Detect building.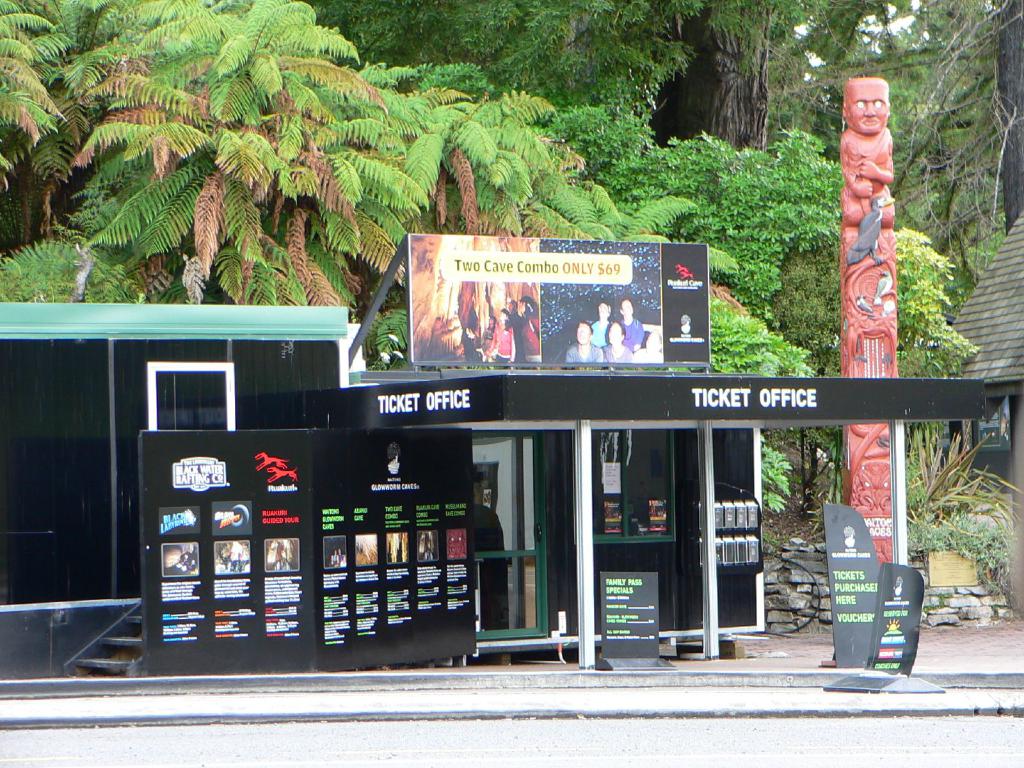
Detected at (left=351, top=366, right=990, bottom=669).
